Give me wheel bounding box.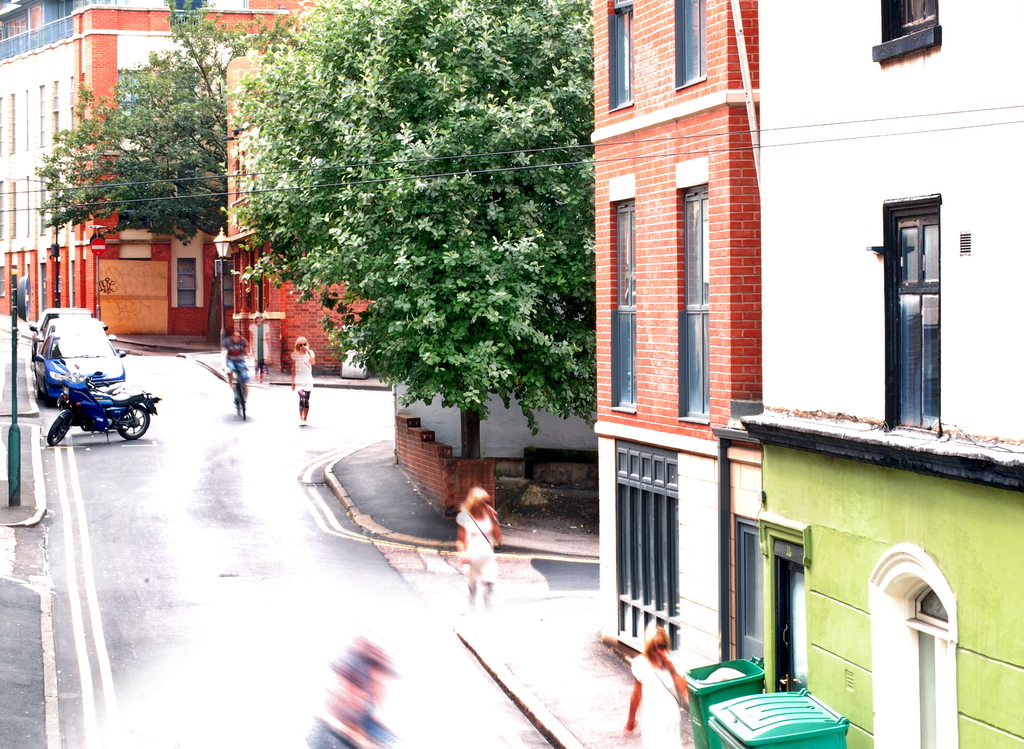
{"left": 113, "top": 402, "right": 154, "bottom": 438}.
